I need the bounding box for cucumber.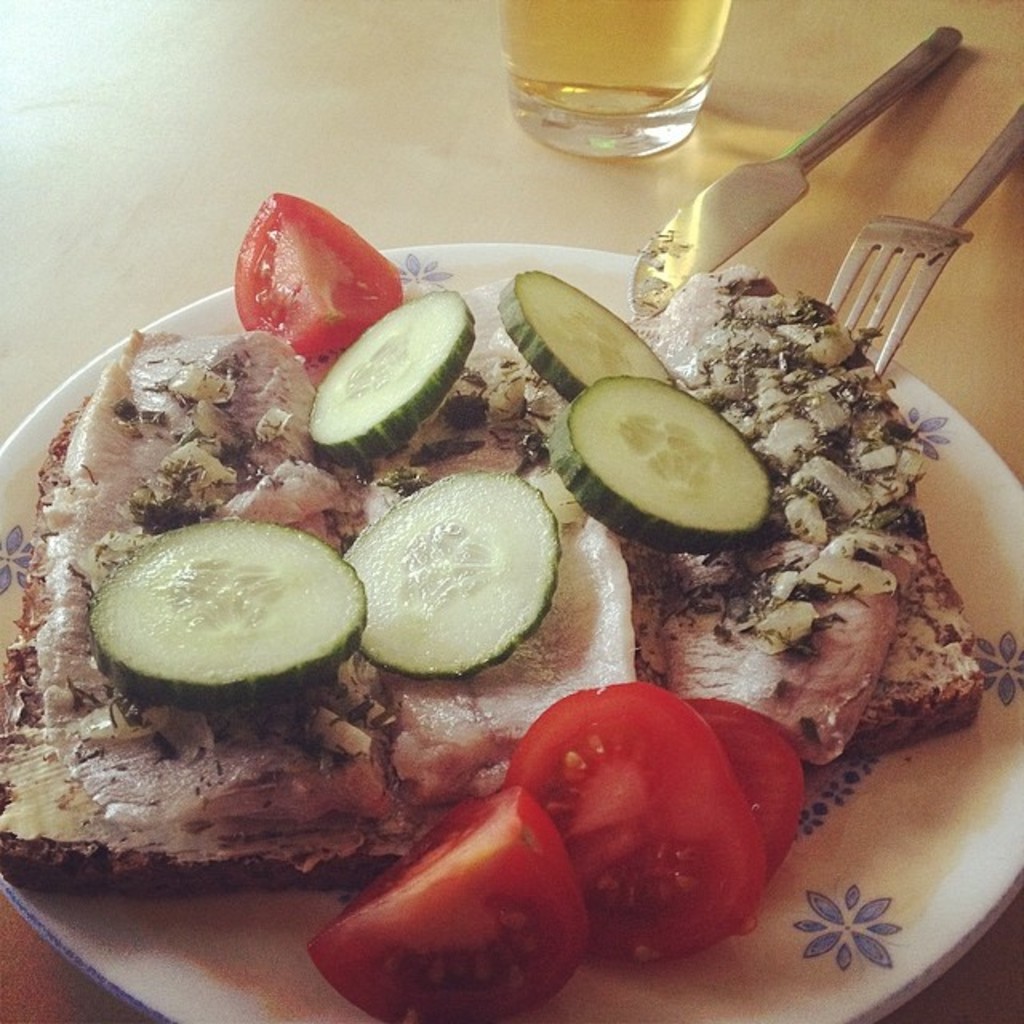
Here it is: BBox(82, 518, 368, 709).
